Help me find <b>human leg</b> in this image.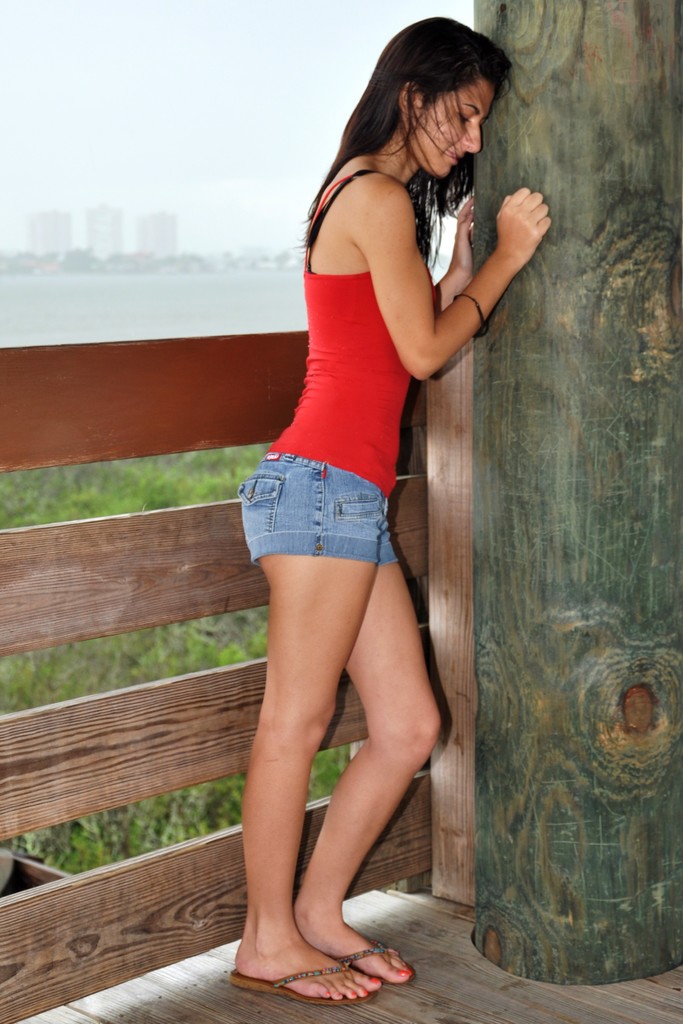
Found it: select_region(243, 444, 449, 1012).
